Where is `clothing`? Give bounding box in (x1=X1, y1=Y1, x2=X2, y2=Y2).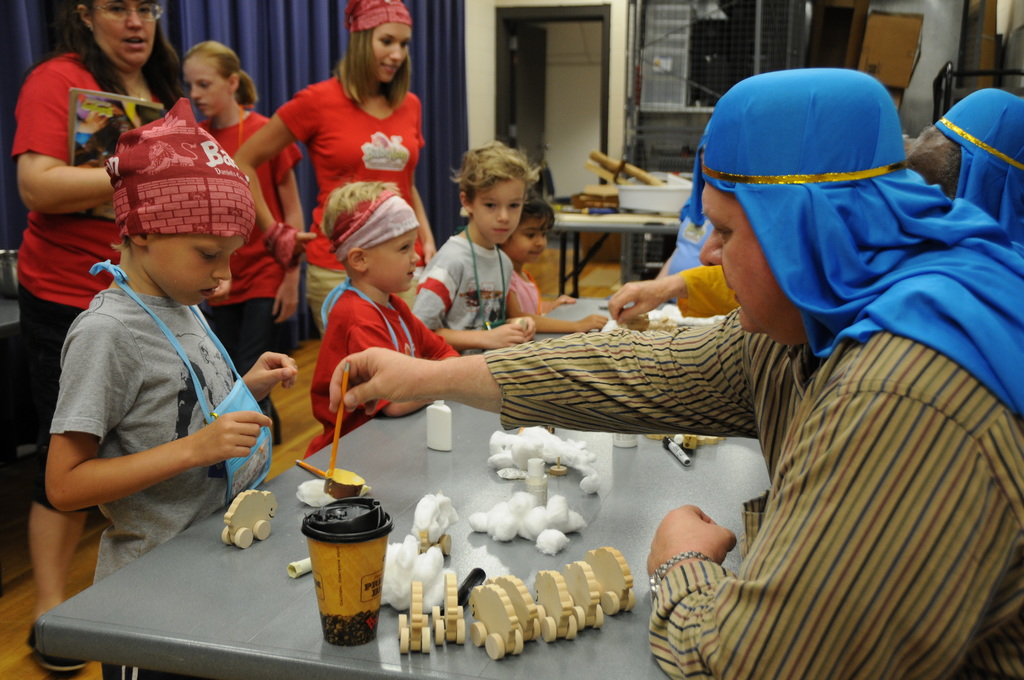
(x1=411, y1=234, x2=512, y2=359).
